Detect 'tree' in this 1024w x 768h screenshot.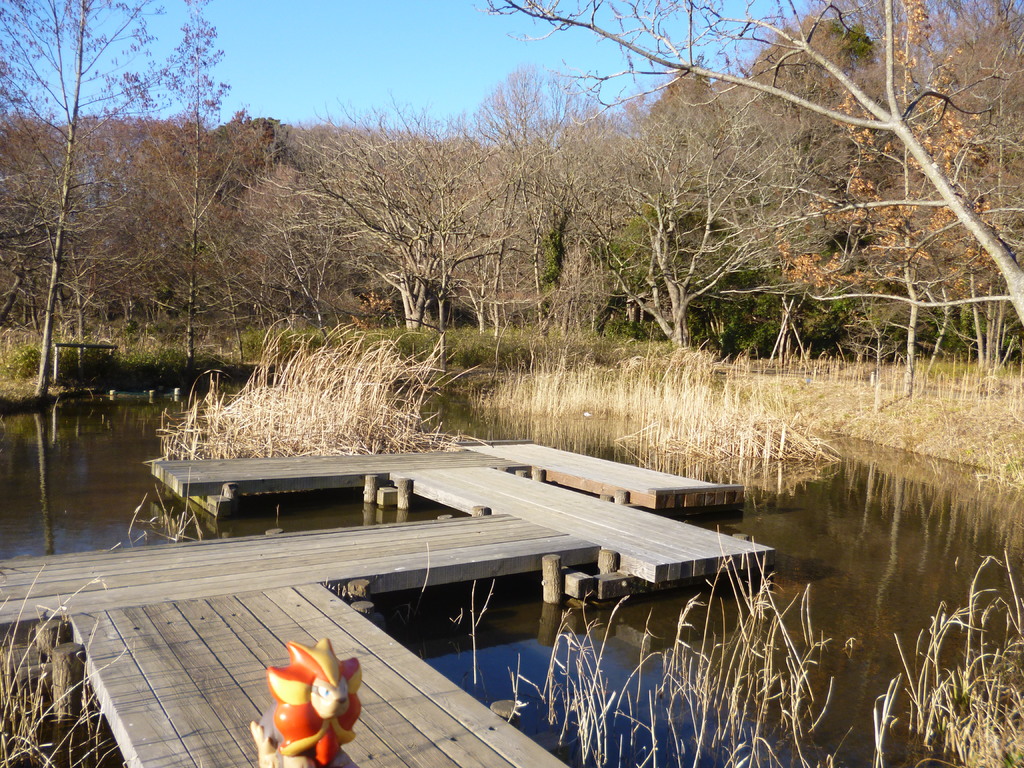
Detection: bbox(221, 165, 333, 331).
